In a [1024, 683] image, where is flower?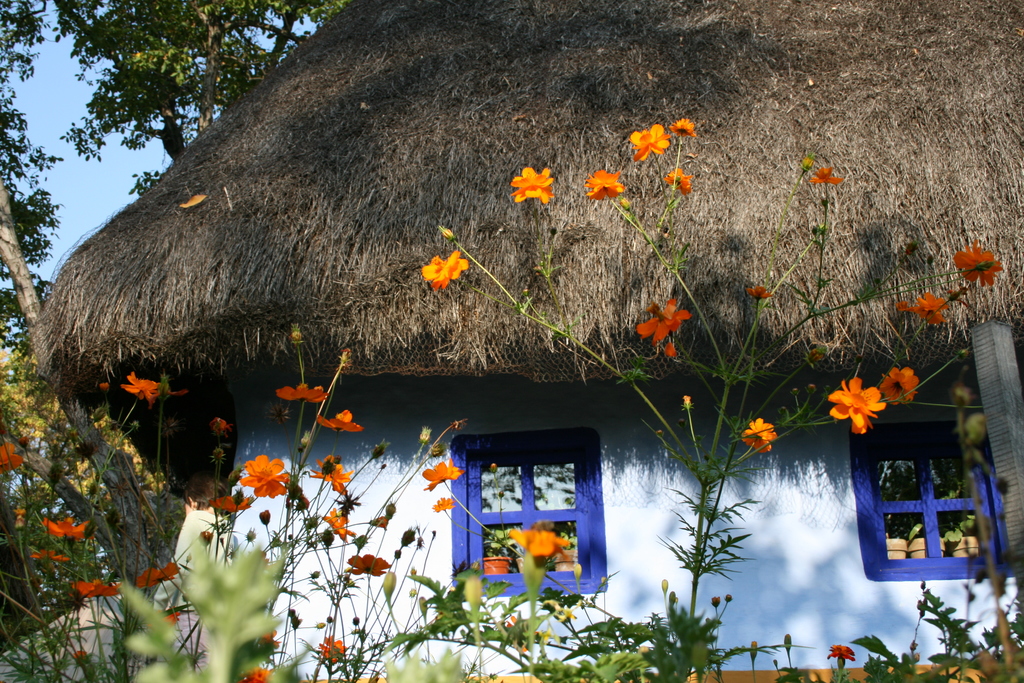
313, 456, 360, 495.
